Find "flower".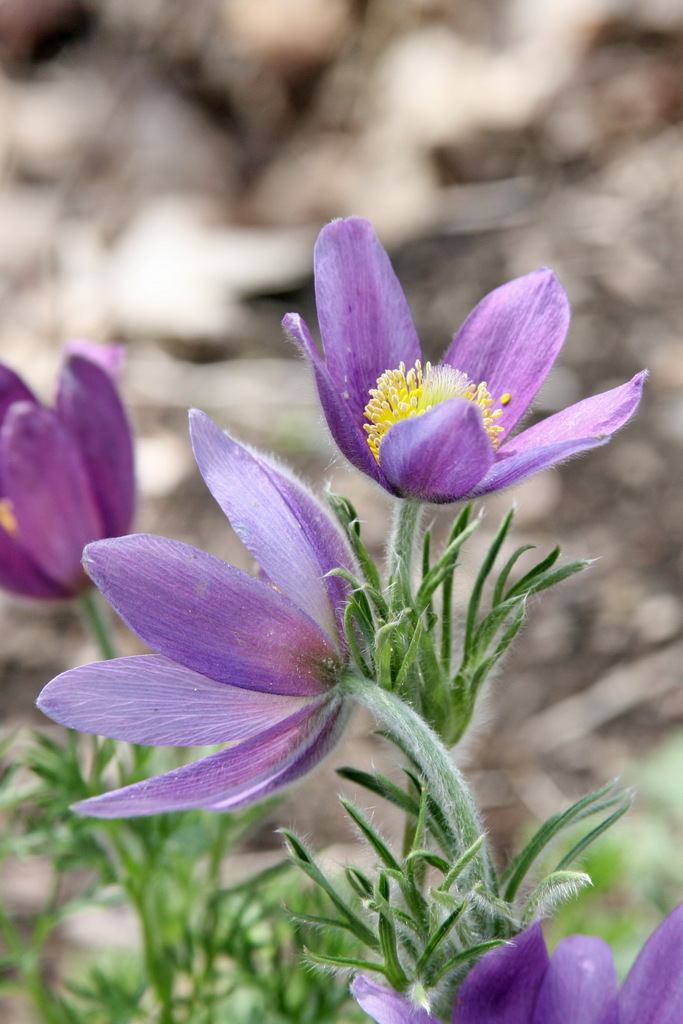
{"x1": 0, "y1": 337, "x2": 136, "y2": 599}.
